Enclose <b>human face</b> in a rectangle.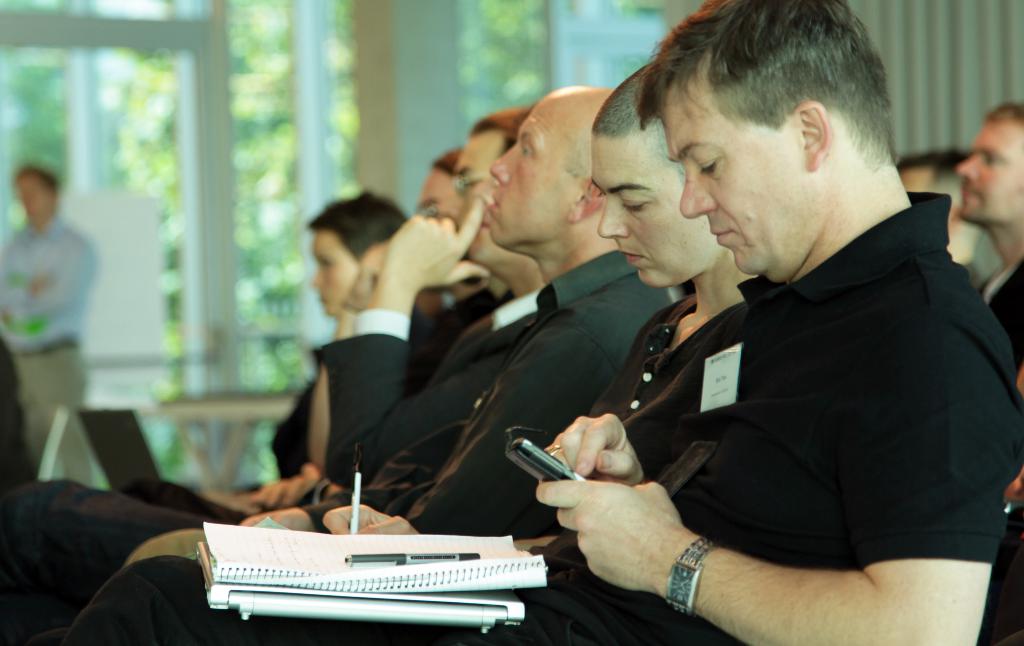
pyautogui.locateOnScreen(311, 235, 358, 315).
